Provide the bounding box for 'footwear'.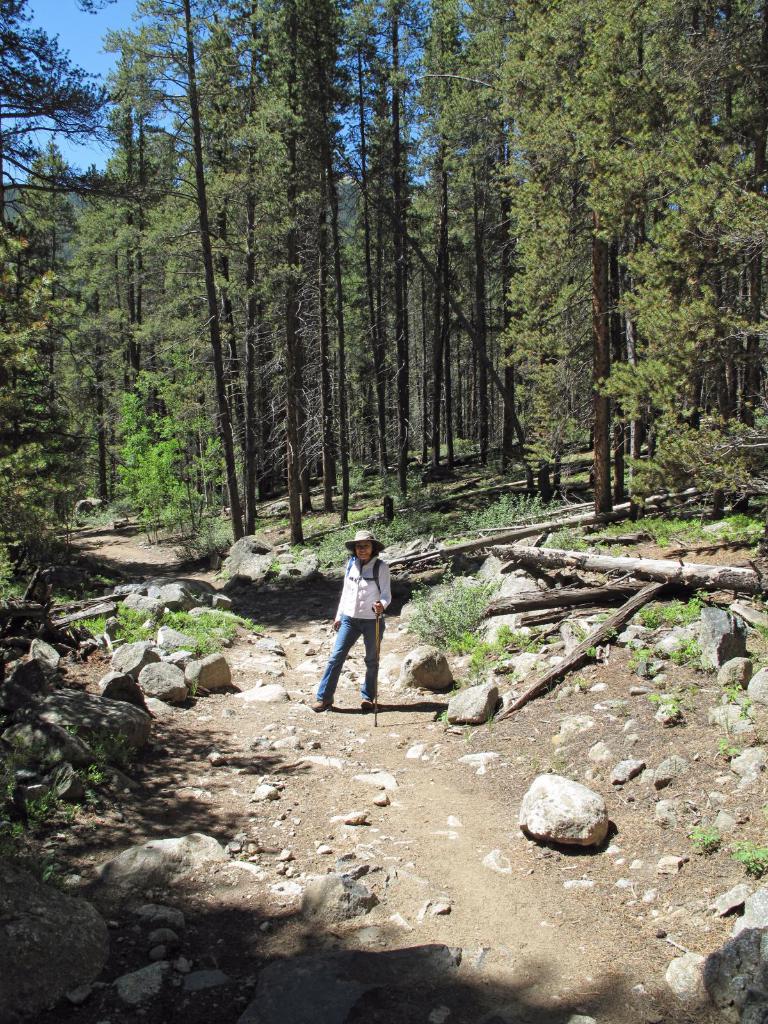
x1=363 y1=698 x2=375 y2=713.
